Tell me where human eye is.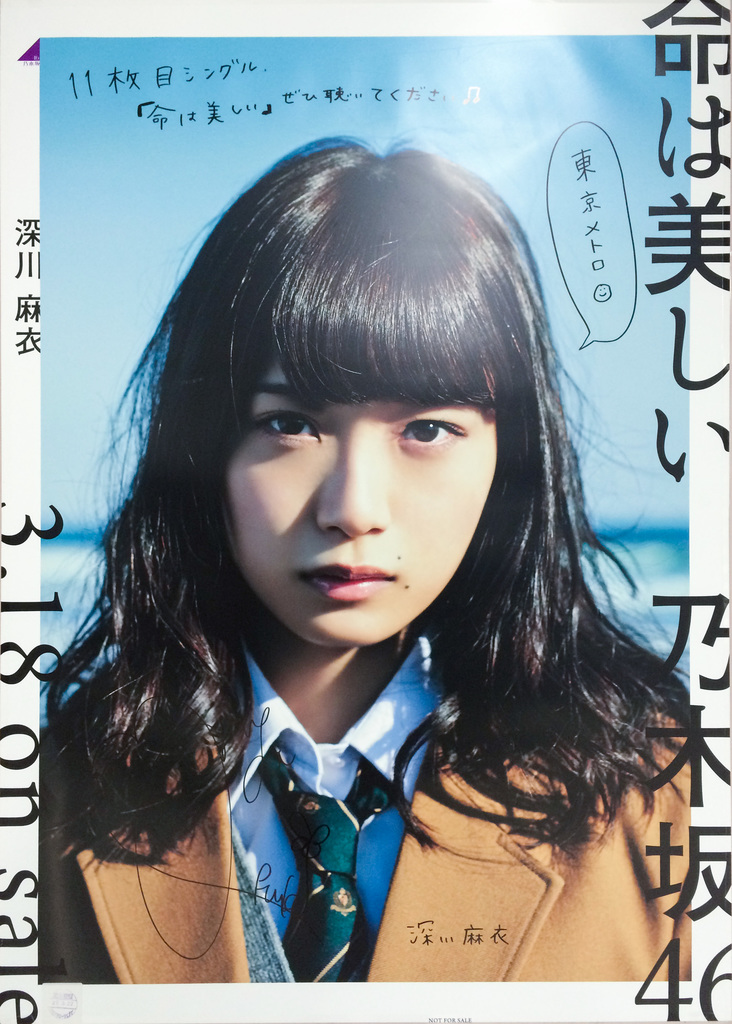
human eye is at [250,402,327,449].
